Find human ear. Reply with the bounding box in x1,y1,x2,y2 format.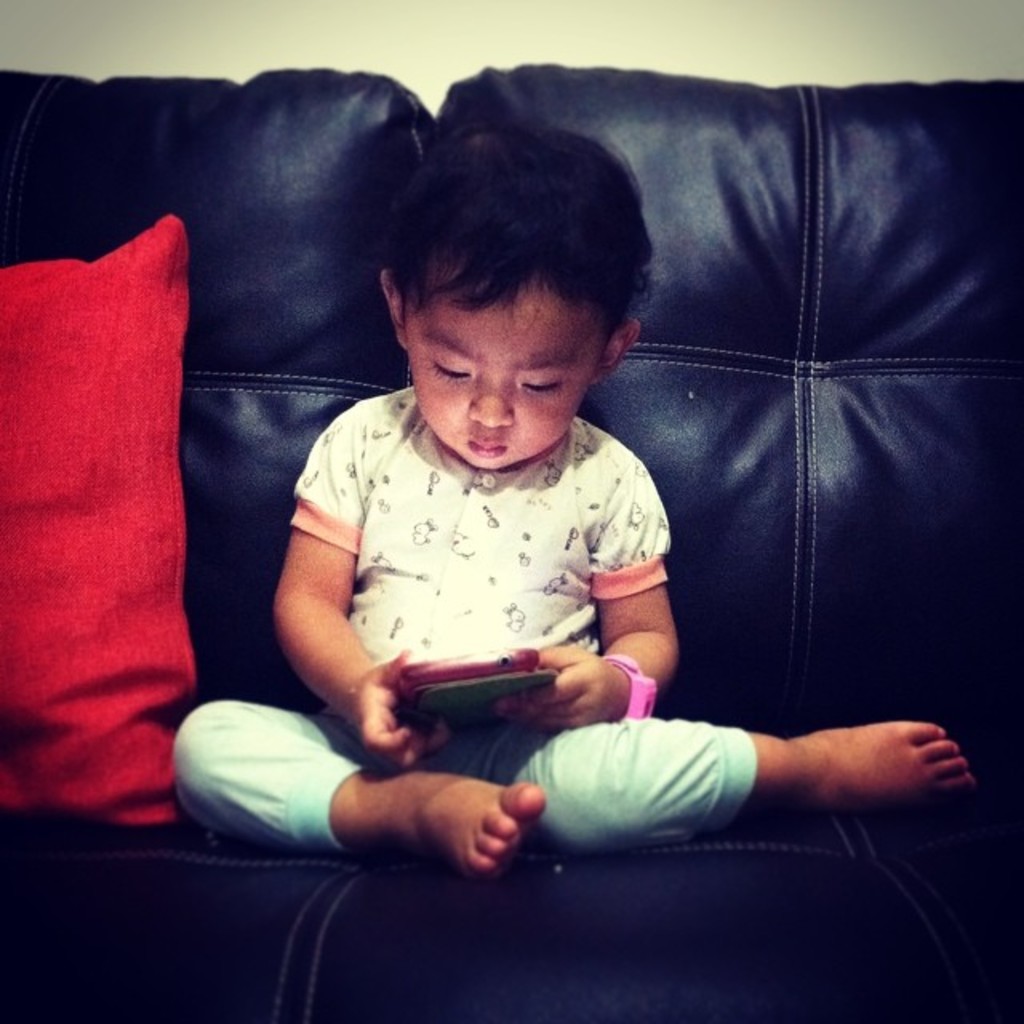
590,317,637,384.
